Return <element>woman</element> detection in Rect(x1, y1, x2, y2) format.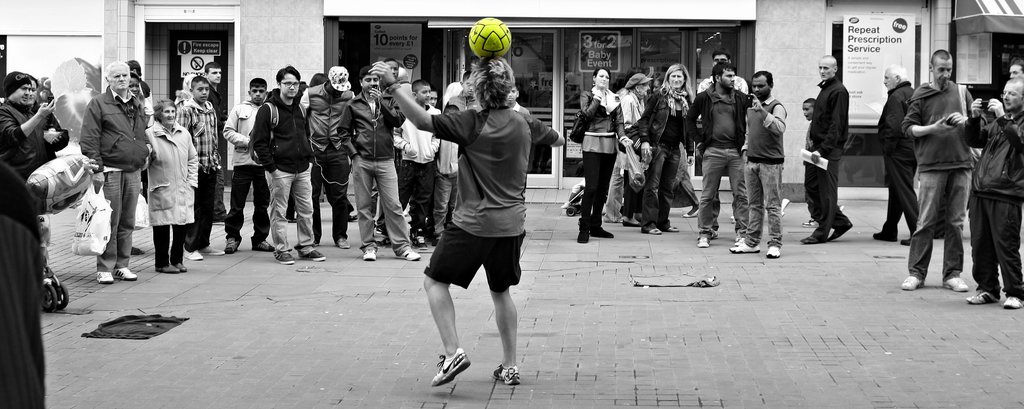
Rect(634, 65, 699, 237).
